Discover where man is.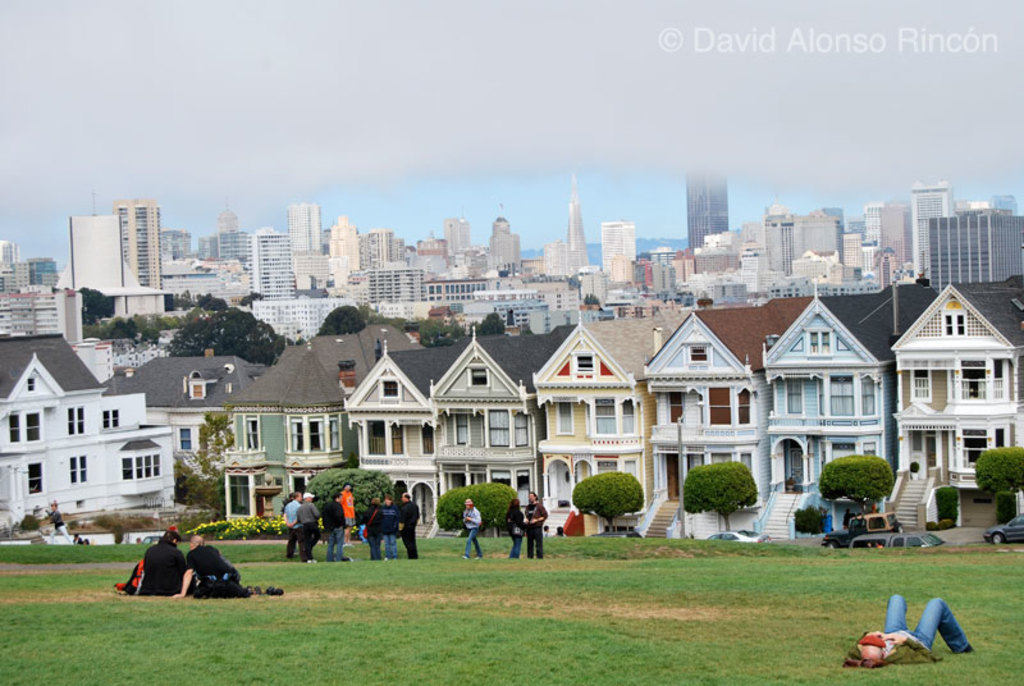
Discovered at select_region(325, 489, 351, 562).
